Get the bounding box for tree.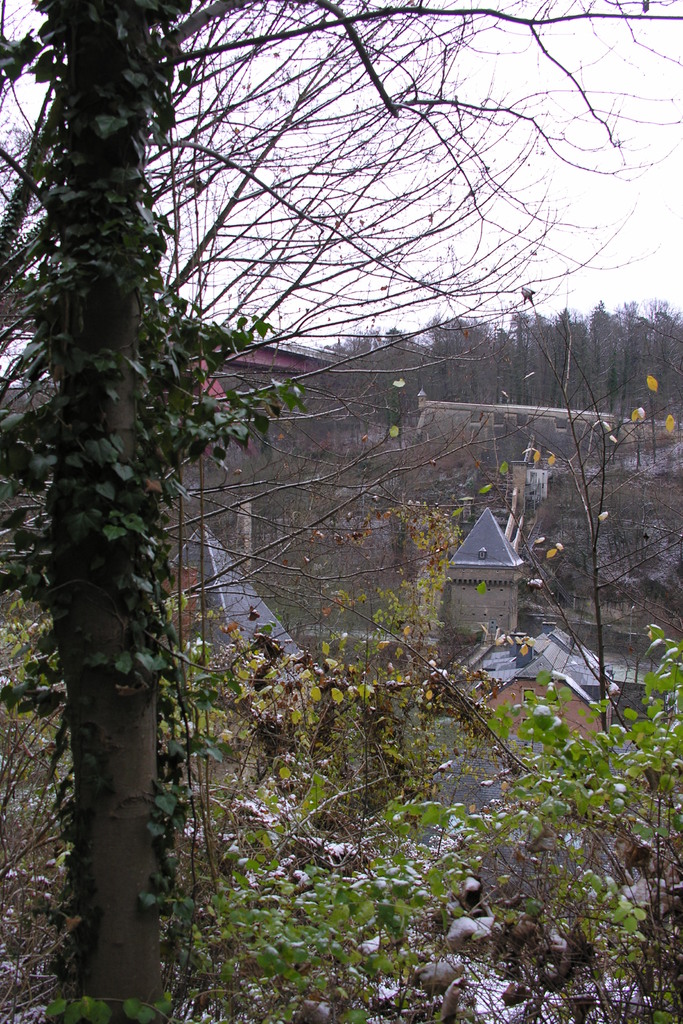
<region>521, 360, 657, 704</region>.
